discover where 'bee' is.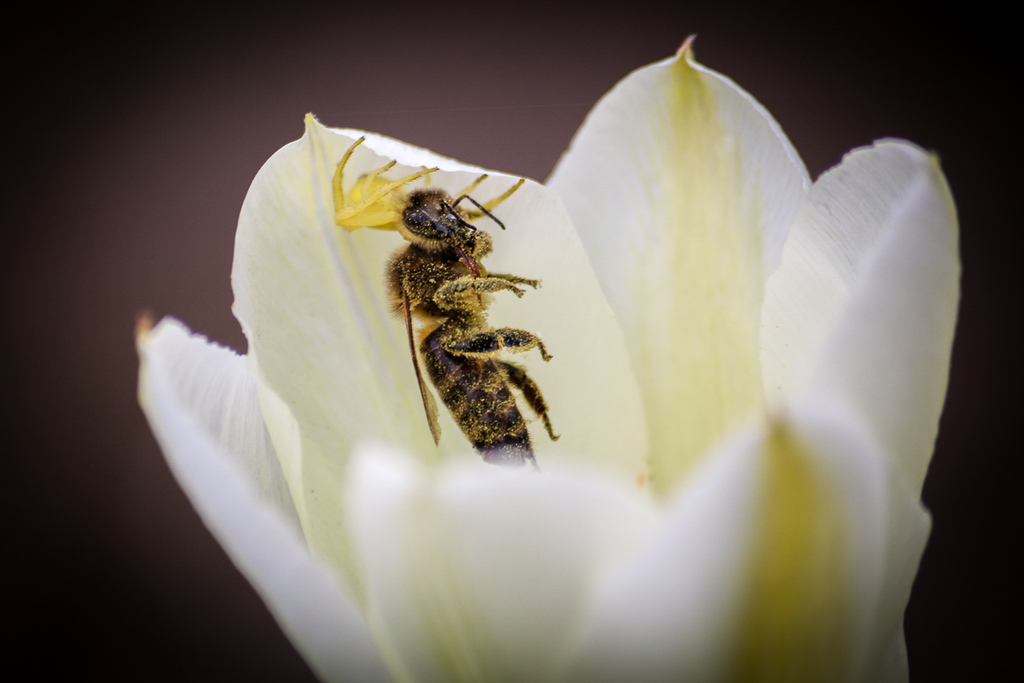
Discovered at x1=340, y1=143, x2=578, y2=473.
